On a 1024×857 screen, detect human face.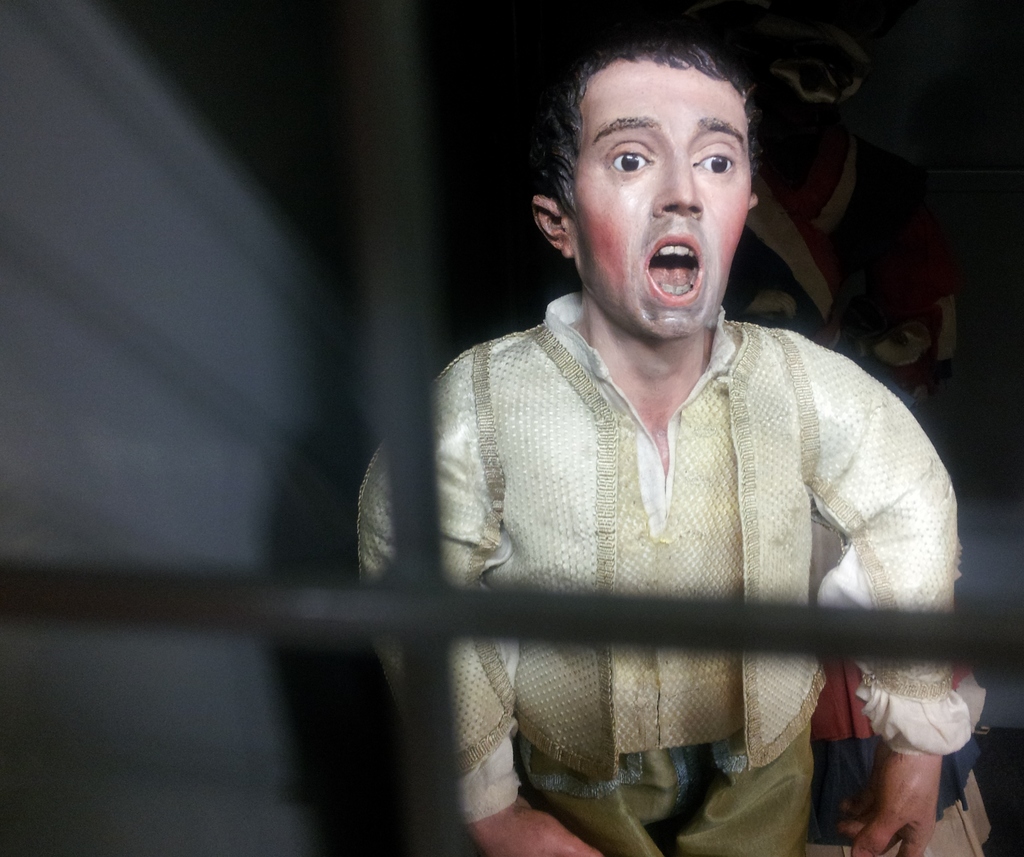
565 61 752 340.
